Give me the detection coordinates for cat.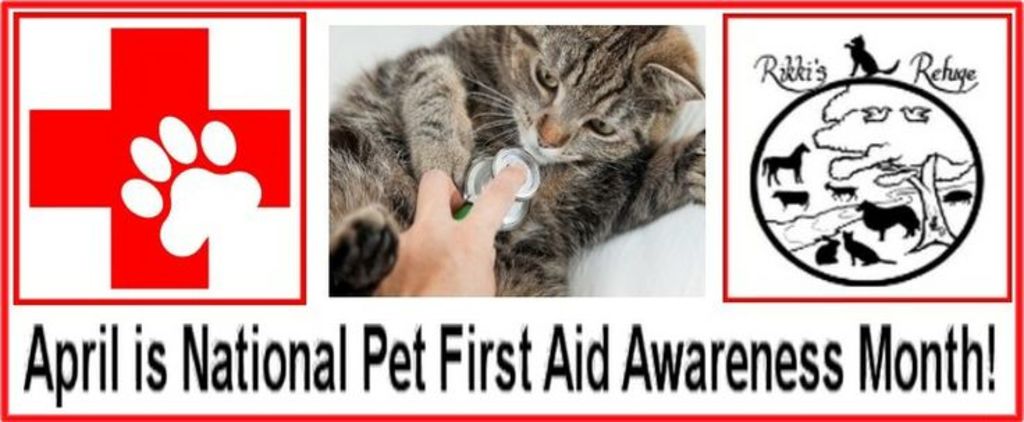
<region>326, 21, 703, 297</region>.
